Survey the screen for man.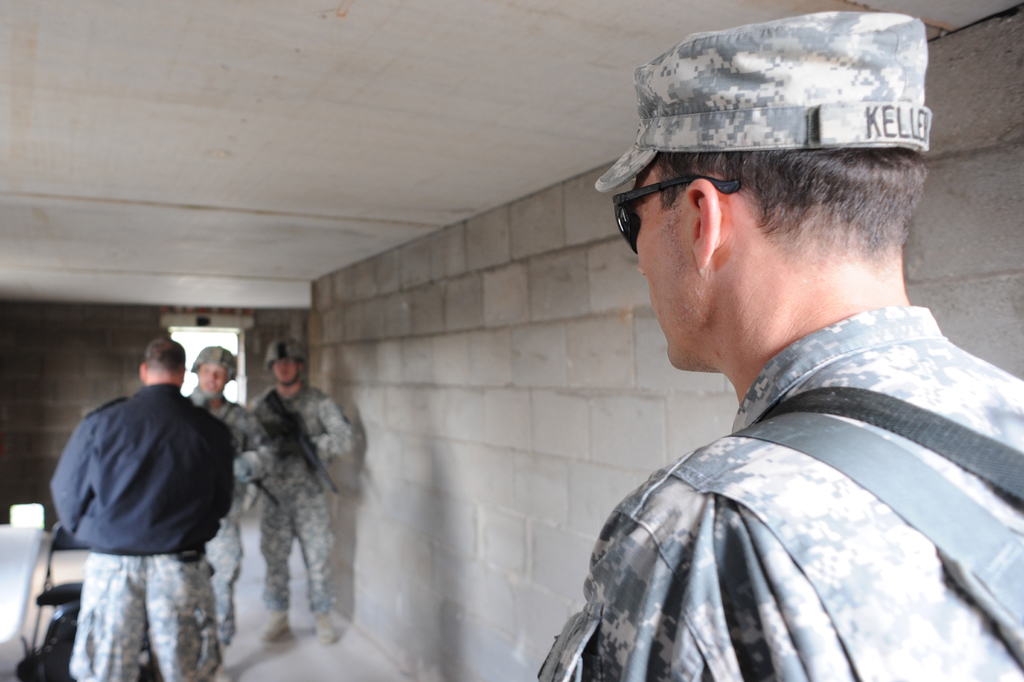
Survey found: (x1=497, y1=26, x2=1017, y2=681).
